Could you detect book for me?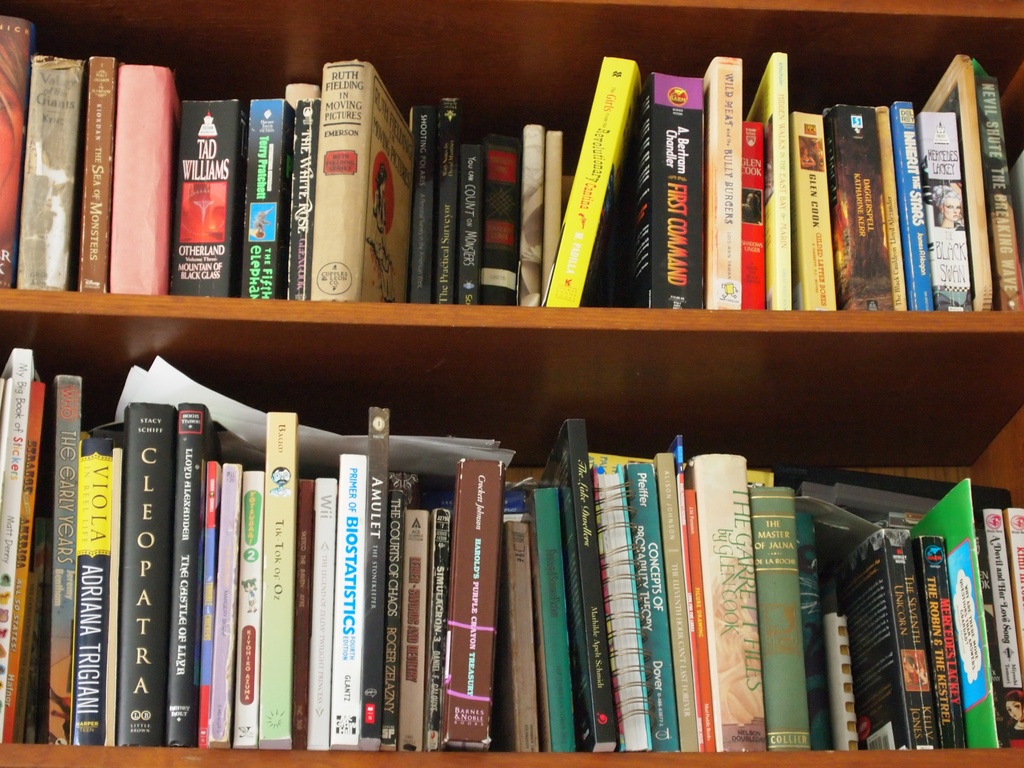
Detection result: x1=740, y1=116, x2=769, y2=303.
